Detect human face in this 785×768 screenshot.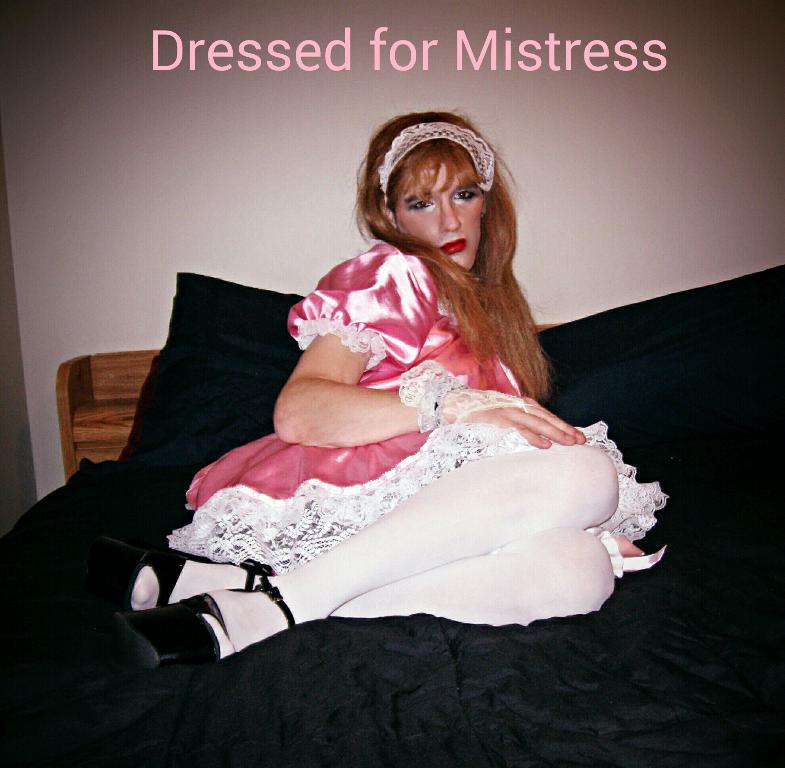
Detection: bbox(395, 159, 485, 272).
